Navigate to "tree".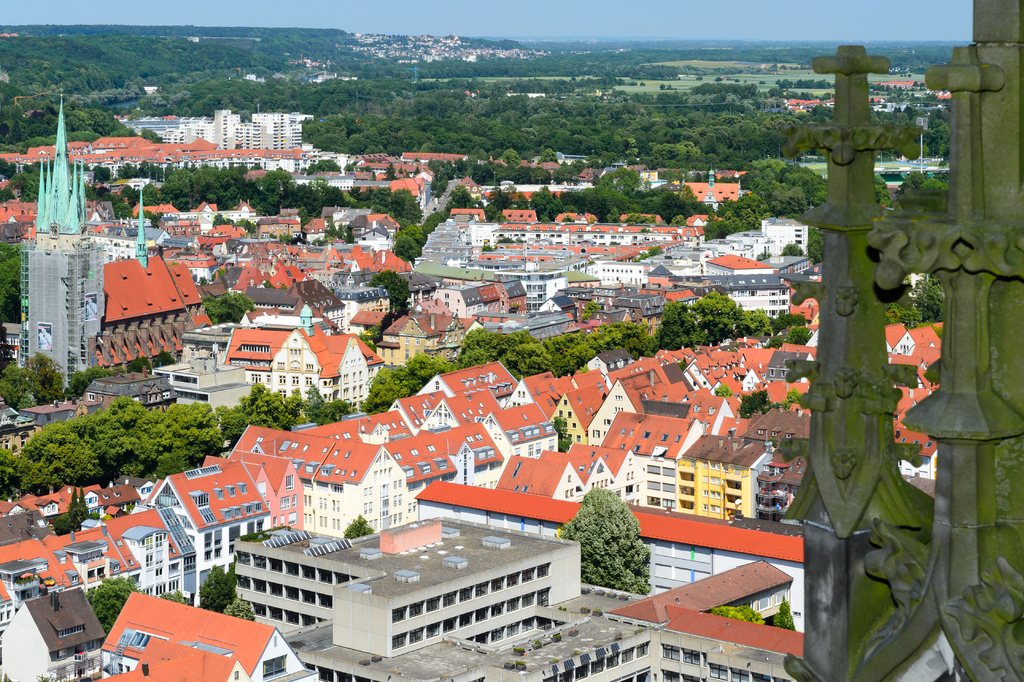
Navigation target: BBox(204, 290, 256, 324).
